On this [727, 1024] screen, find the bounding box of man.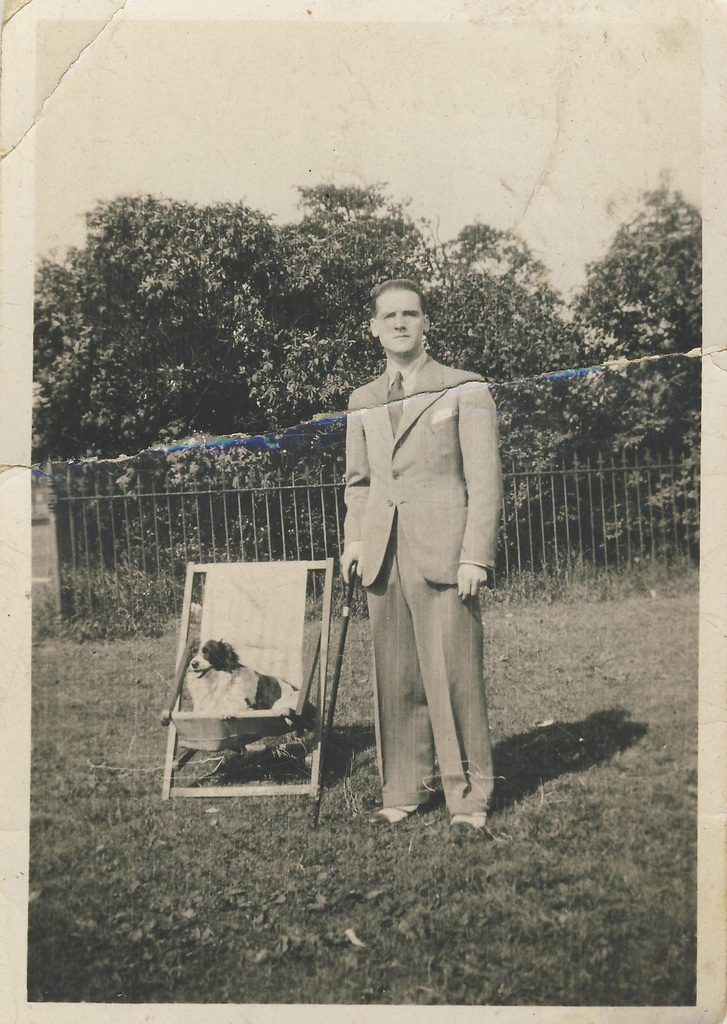
Bounding box: {"left": 335, "top": 280, "right": 499, "bottom": 842}.
